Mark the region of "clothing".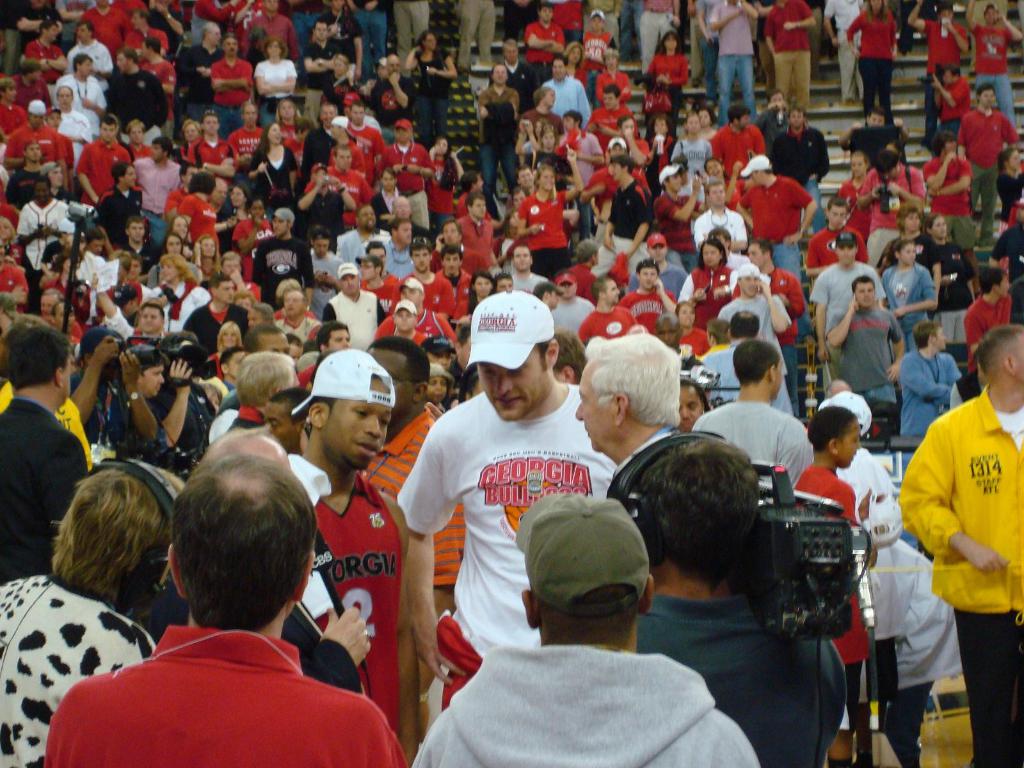
Region: 65, 376, 131, 468.
